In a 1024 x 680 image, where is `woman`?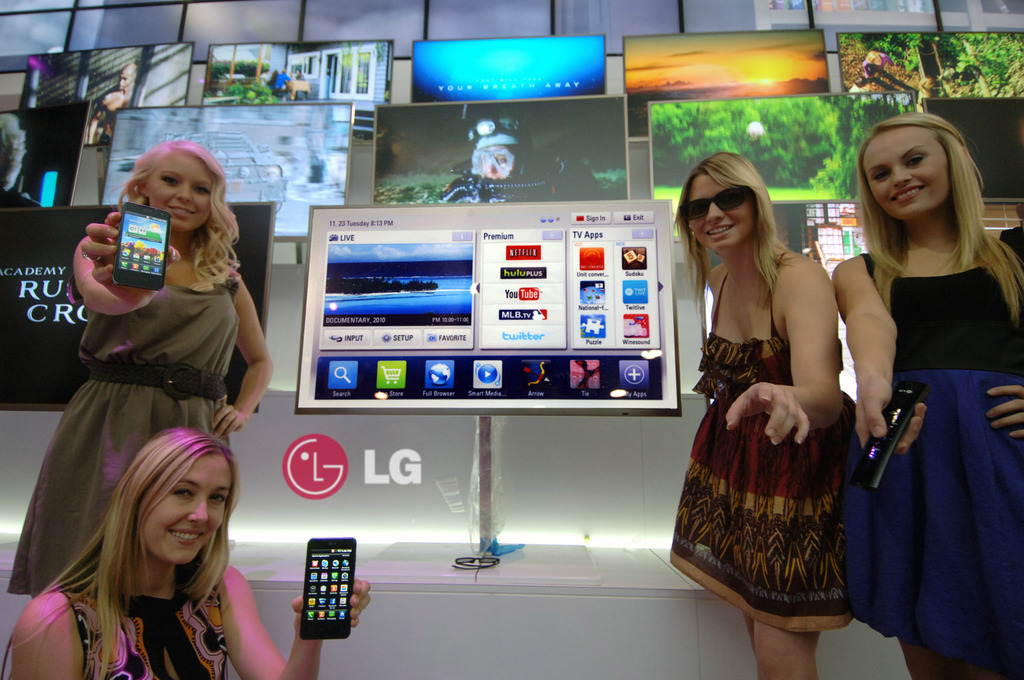
(x1=860, y1=50, x2=895, y2=79).
